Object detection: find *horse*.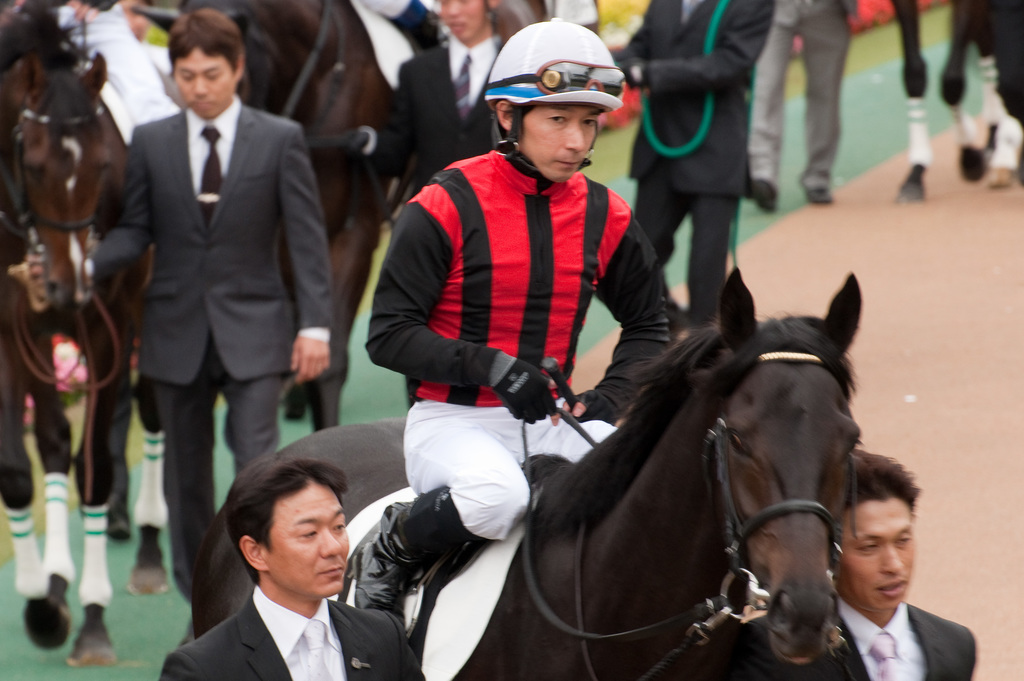
left=0, top=7, right=170, bottom=668.
